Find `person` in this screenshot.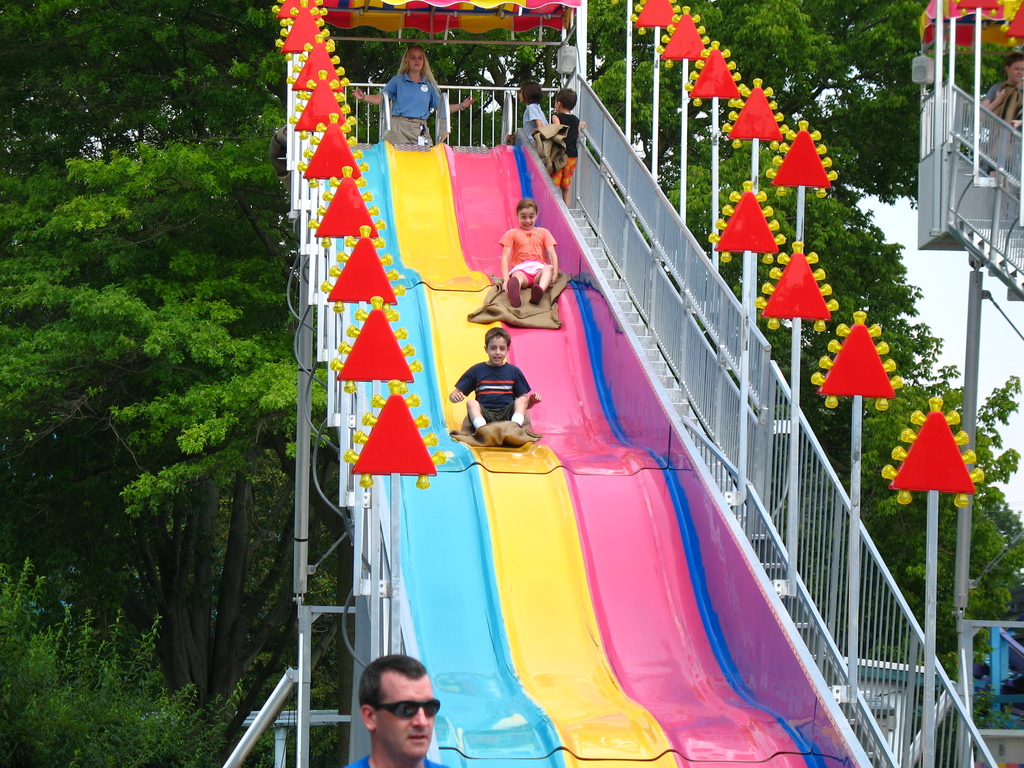
The bounding box for `person` is {"left": 548, "top": 88, "right": 587, "bottom": 205}.
